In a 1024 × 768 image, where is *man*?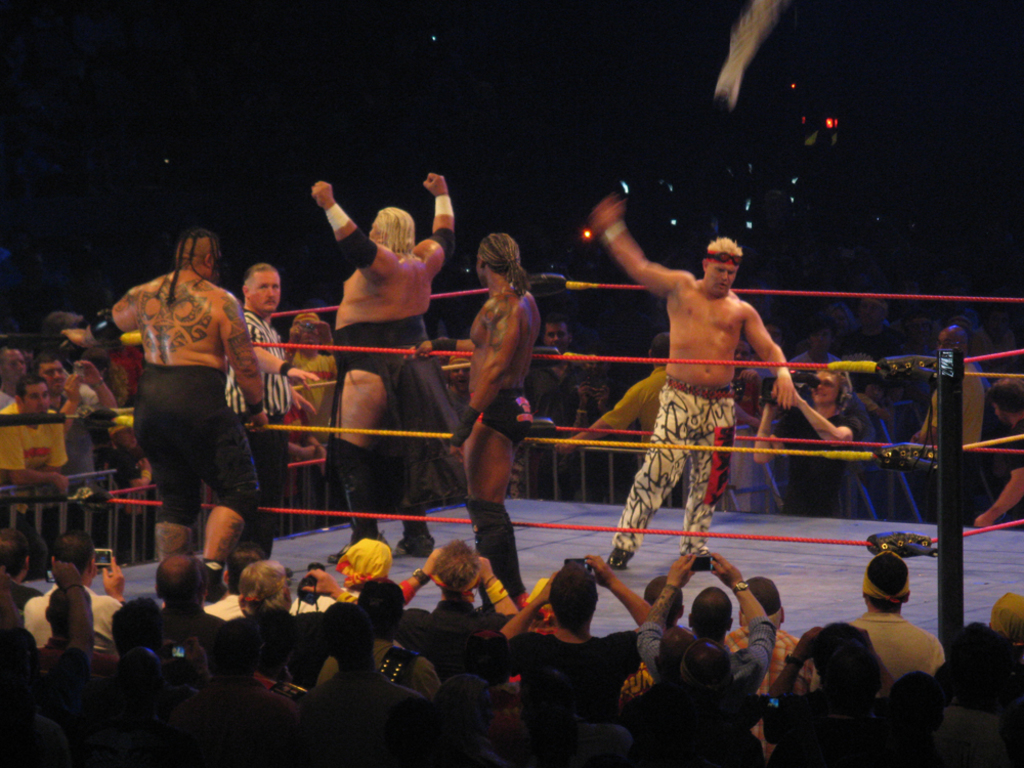
283 310 343 531.
